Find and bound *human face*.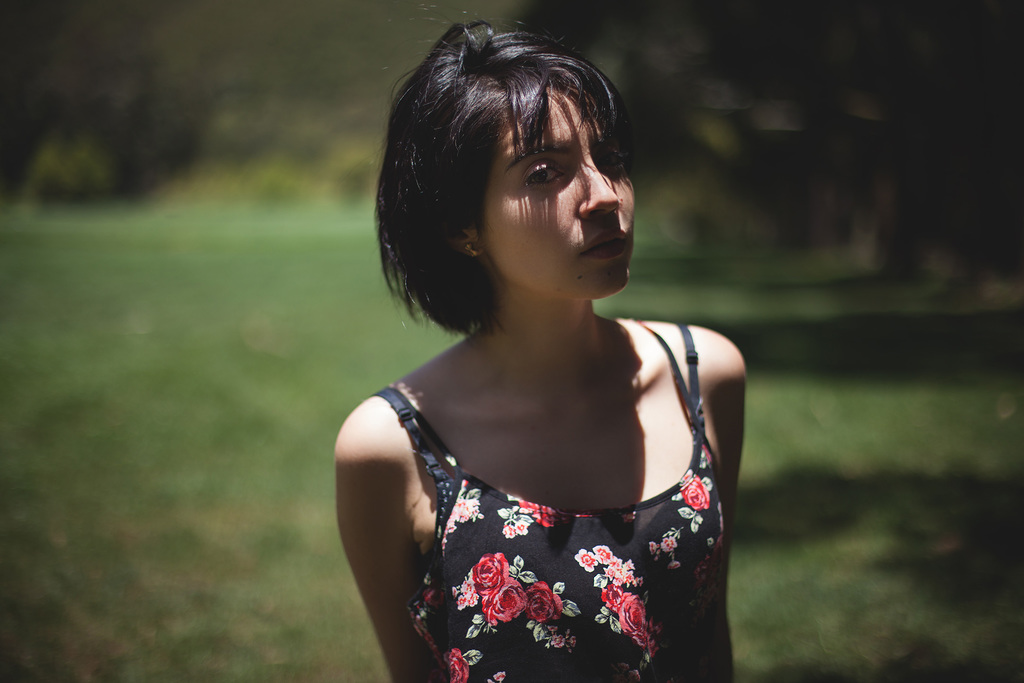
Bound: 474/80/634/300.
